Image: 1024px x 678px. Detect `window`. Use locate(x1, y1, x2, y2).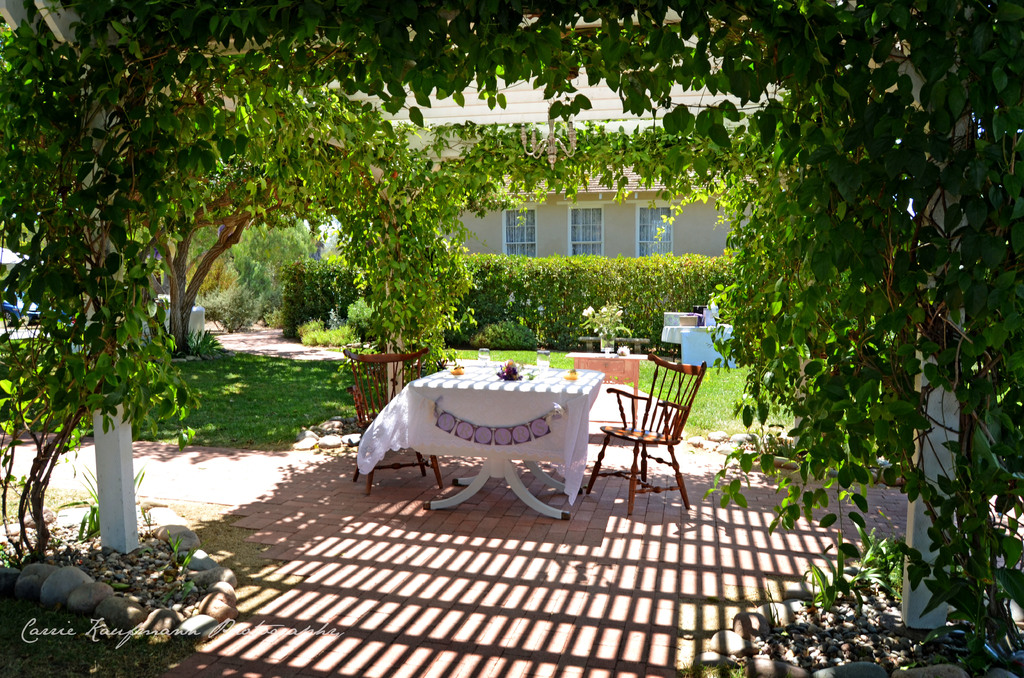
locate(635, 205, 681, 260).
